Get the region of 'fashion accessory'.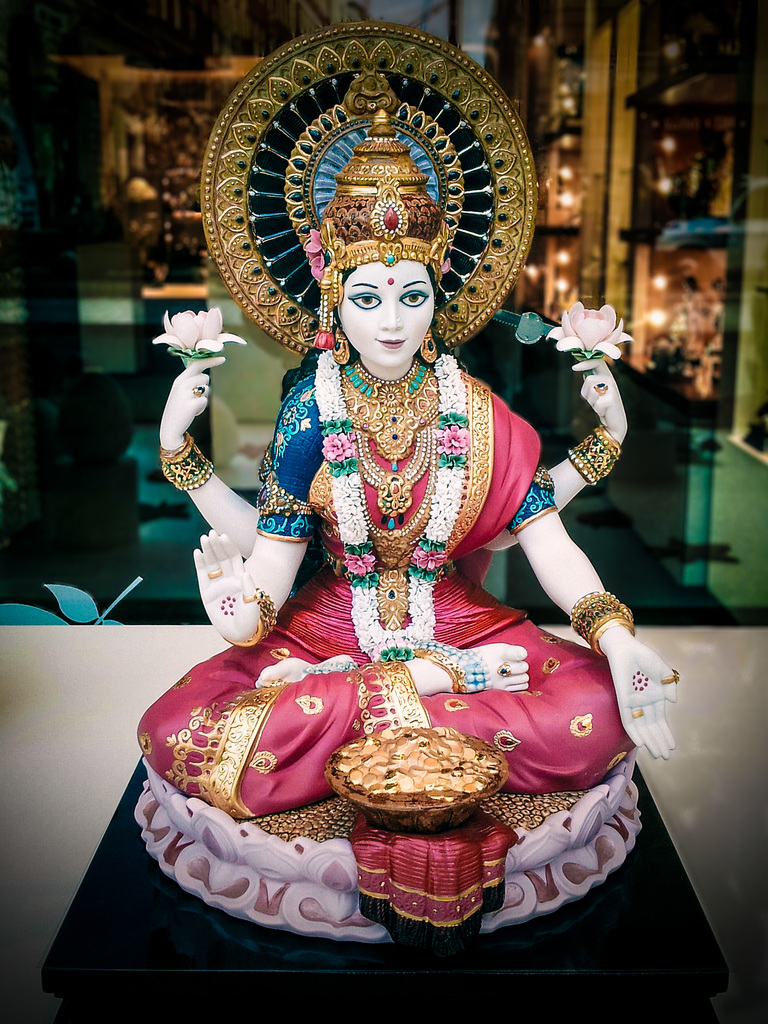
pyautogui.locateOnScreen(566, 419, 625, 488).
